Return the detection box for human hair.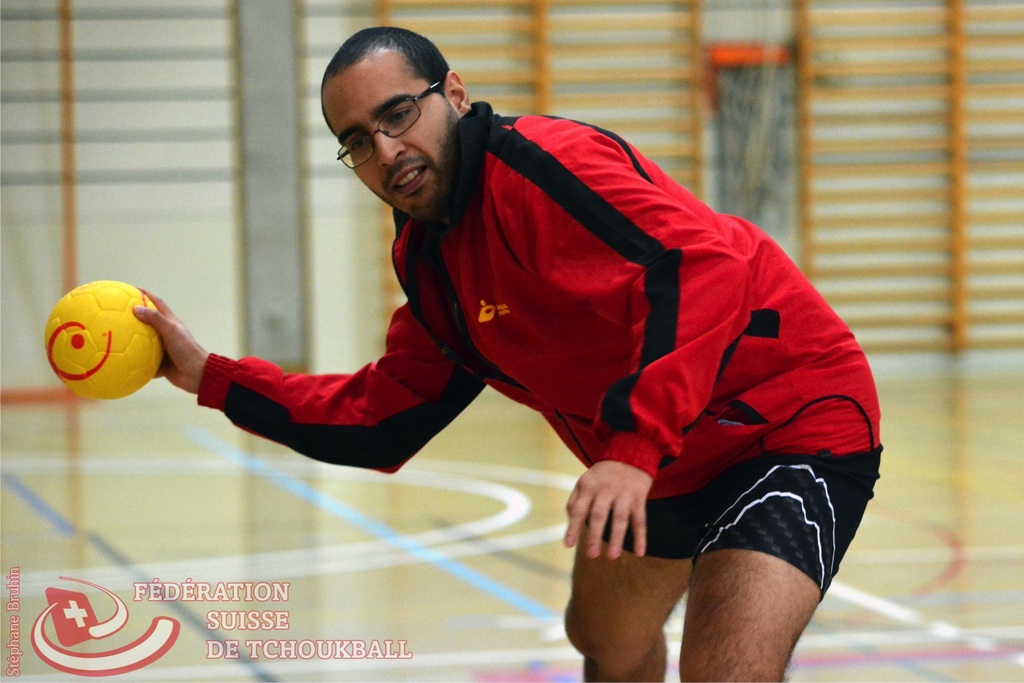
x1=330, y1=27, x2=452, y2=132.
